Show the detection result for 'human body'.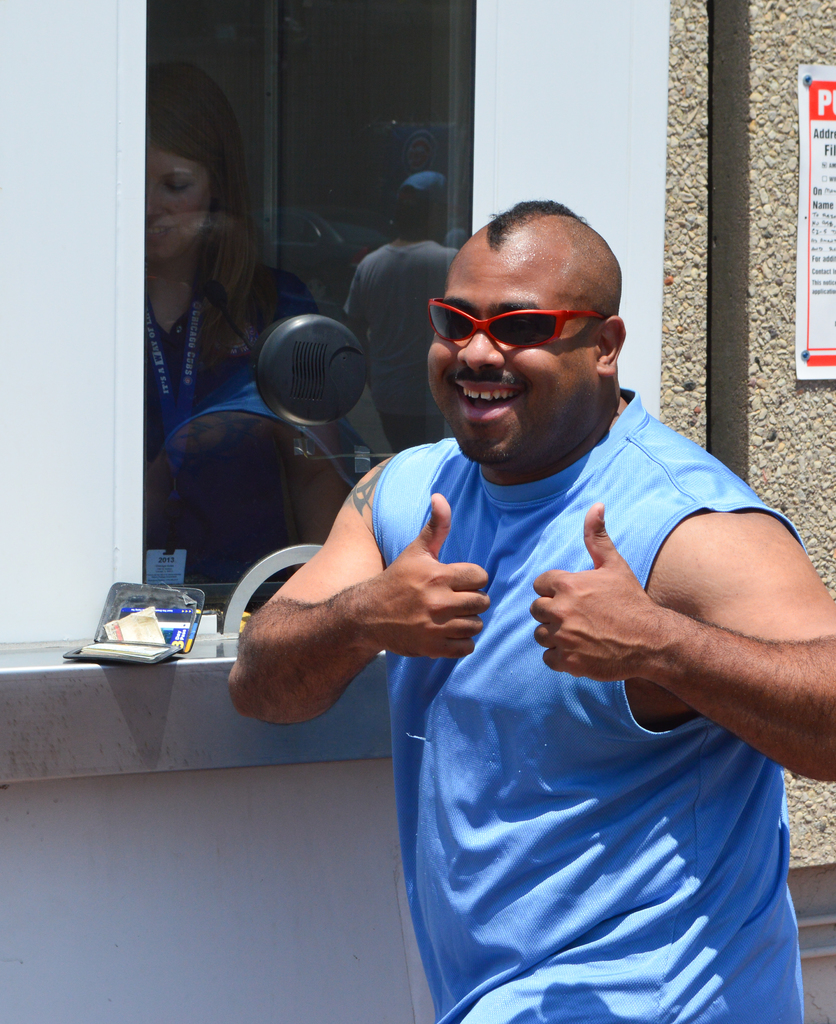
<region>219, 195, 835, 1023</region>.
